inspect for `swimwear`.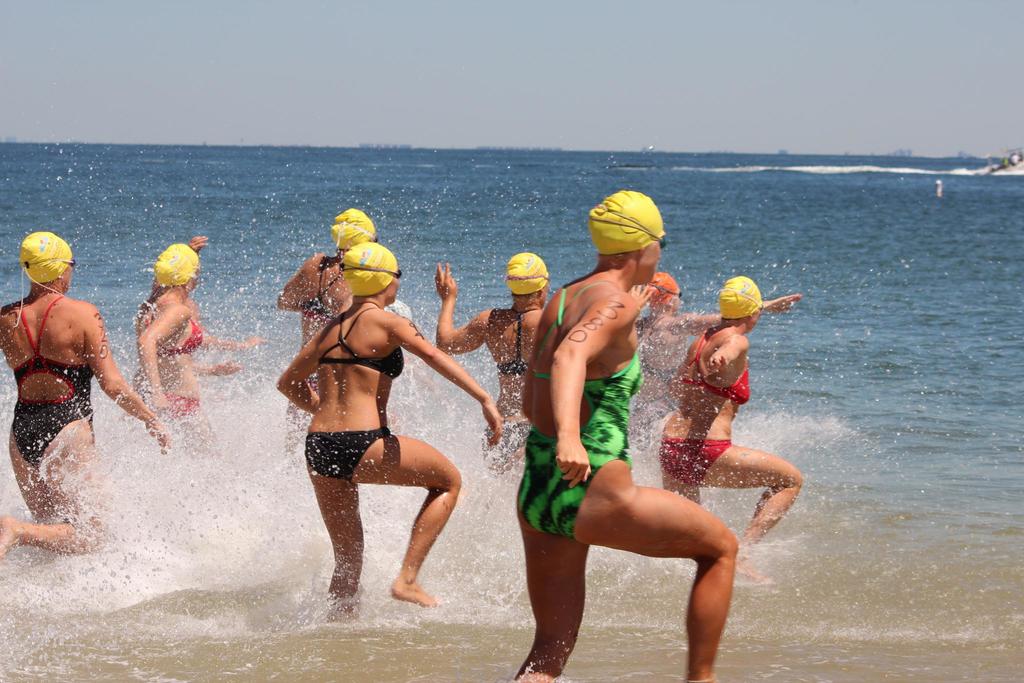
Inspection: pyautogui.locateOnScreen(657, 440, 728, 491).
